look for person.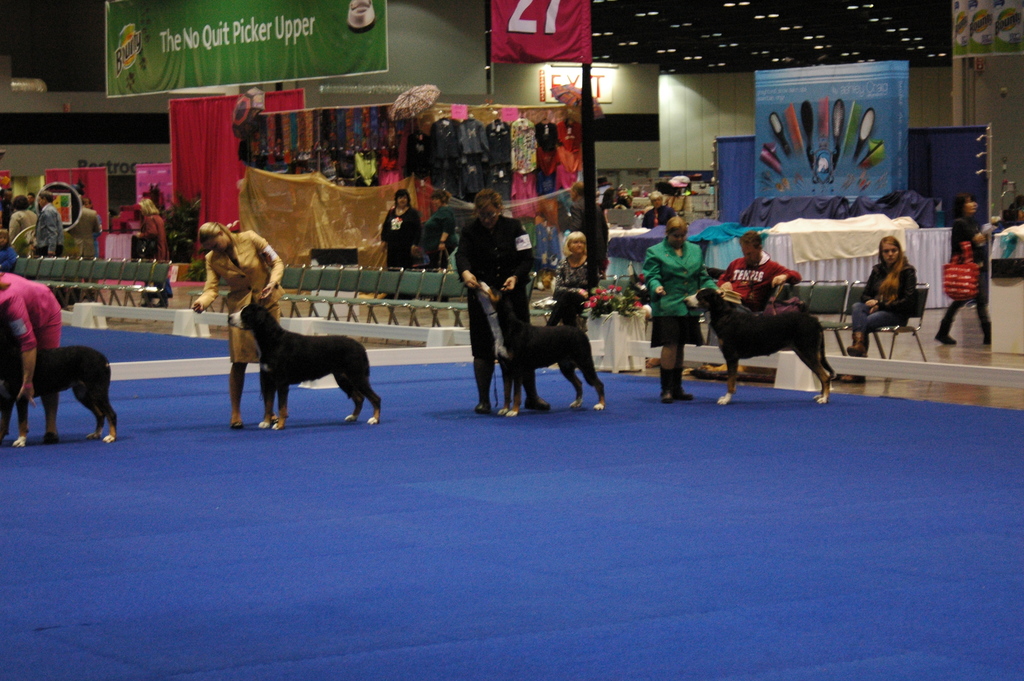
Found: (x1=422, y1=191, x2=460, y2=271).
